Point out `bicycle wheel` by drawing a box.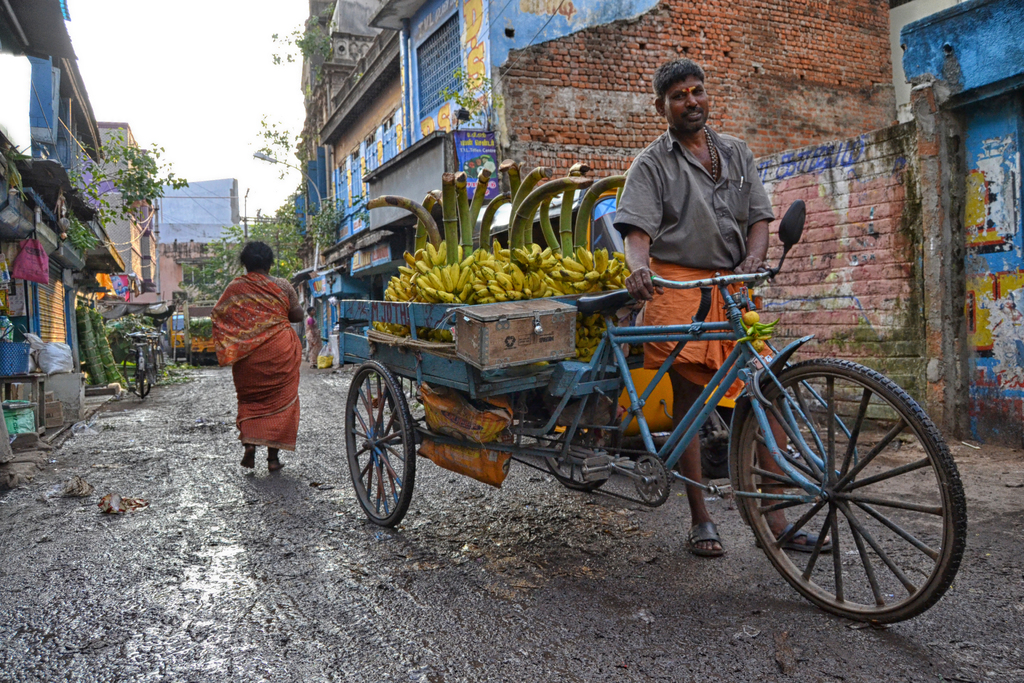
539:431:623:490.
